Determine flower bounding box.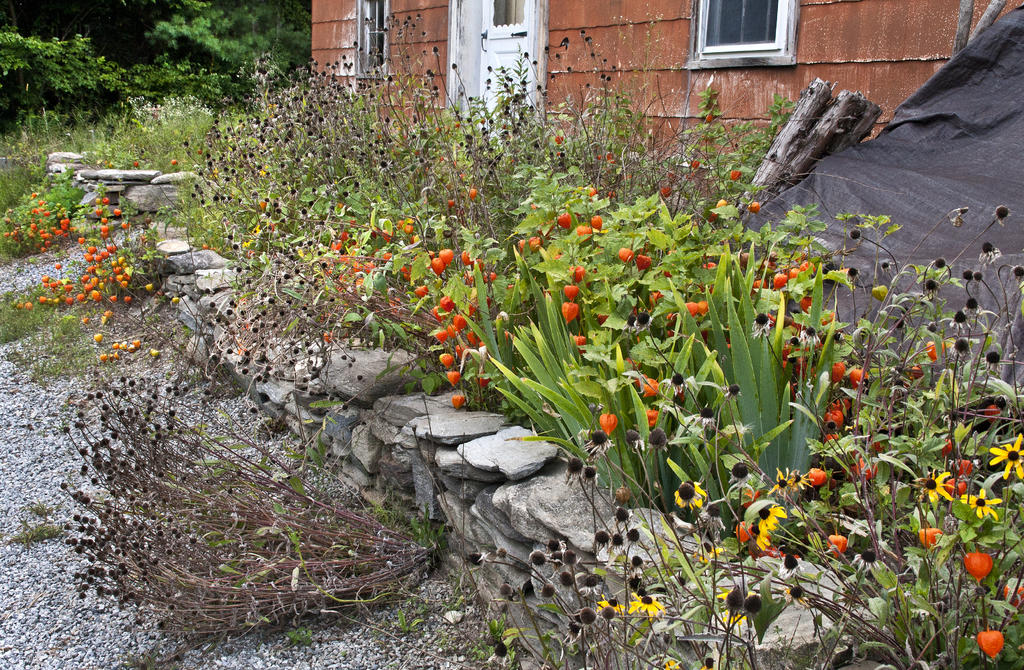
Determined: 567/261/584/285.
